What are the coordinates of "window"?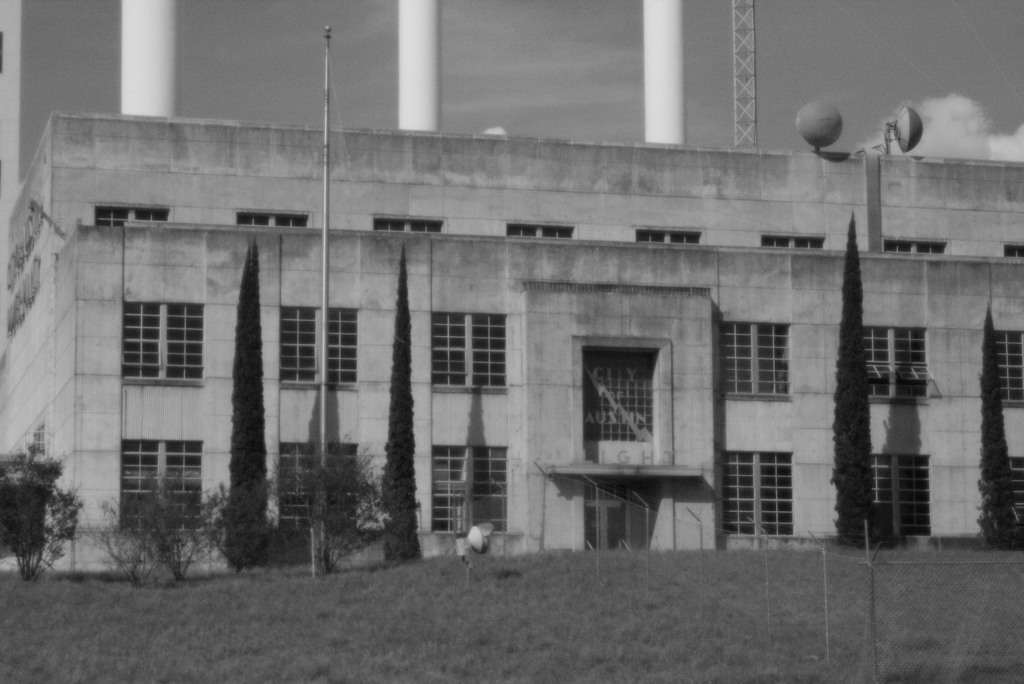
locate(1002, 452, 1023, 520).
